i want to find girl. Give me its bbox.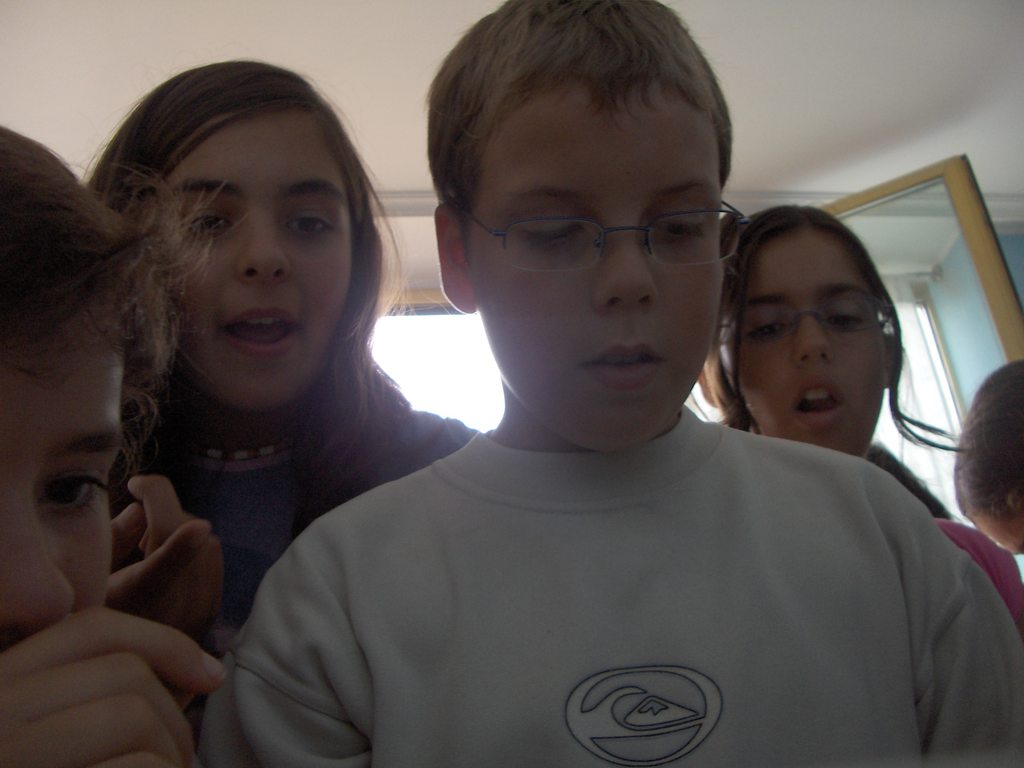
<region>694, 200, 1023, 637</region>.
